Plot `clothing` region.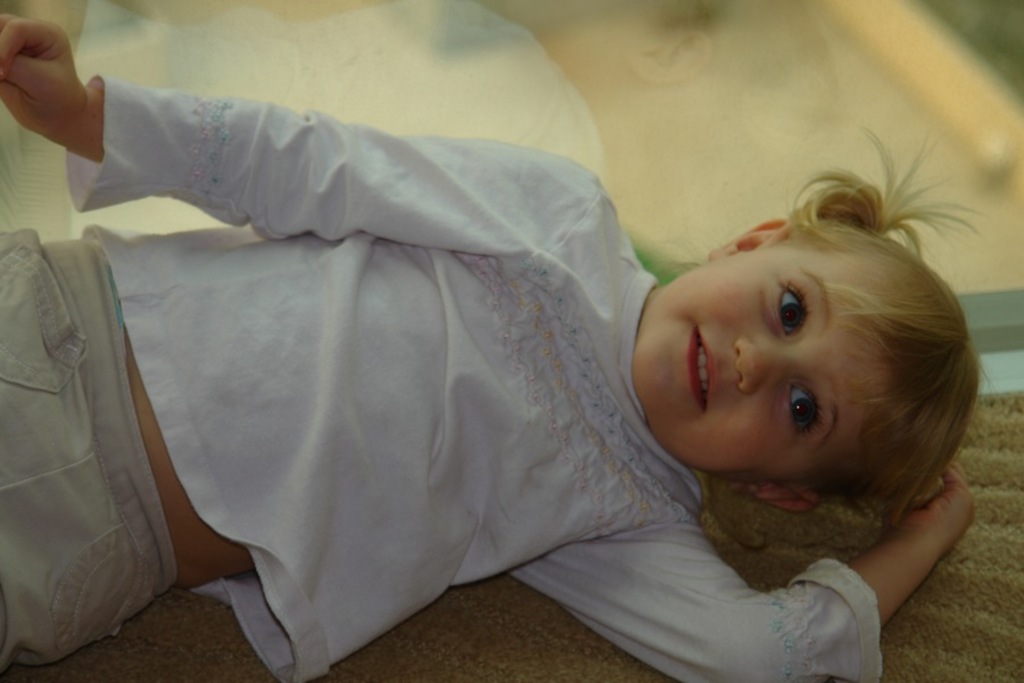
Plotted at <box>0,67,884,682</box>.
